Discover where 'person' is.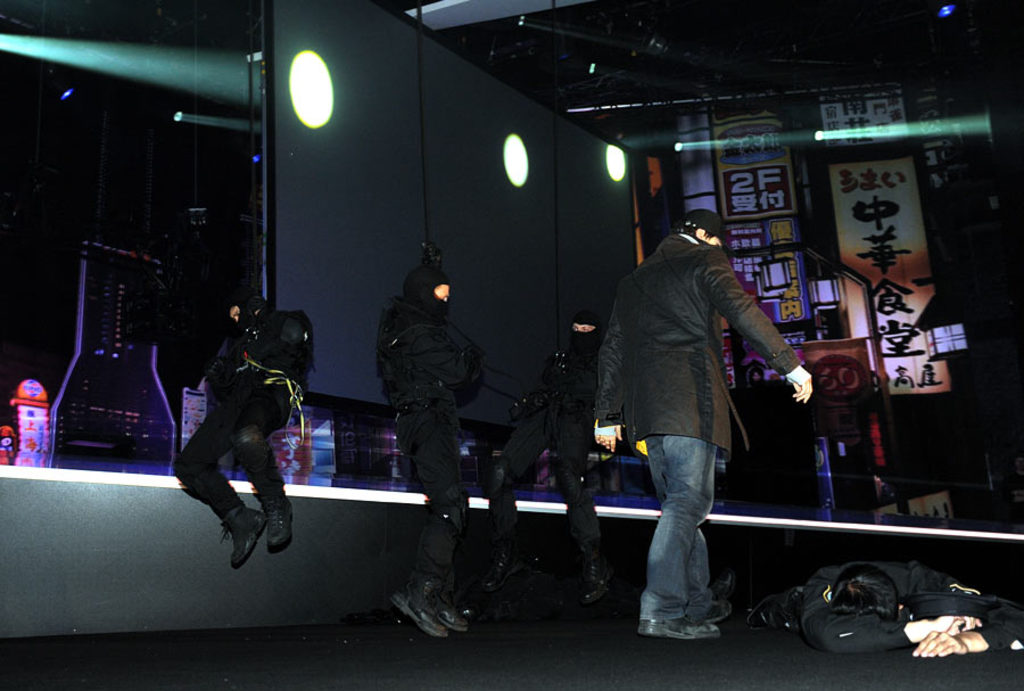
Discovered at detection(788, 556, 1023, 659).
